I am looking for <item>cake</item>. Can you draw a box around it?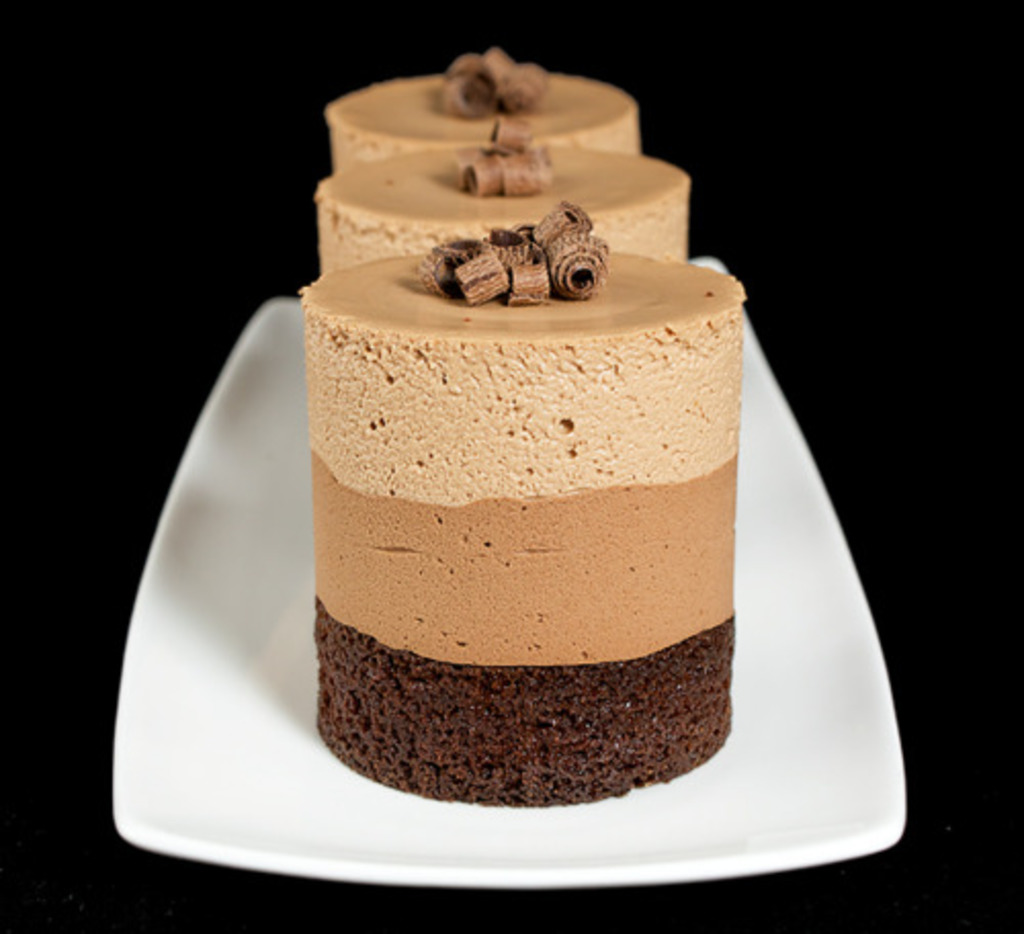
Sure, the bounding box is <box>311,203,748,809</box>.
